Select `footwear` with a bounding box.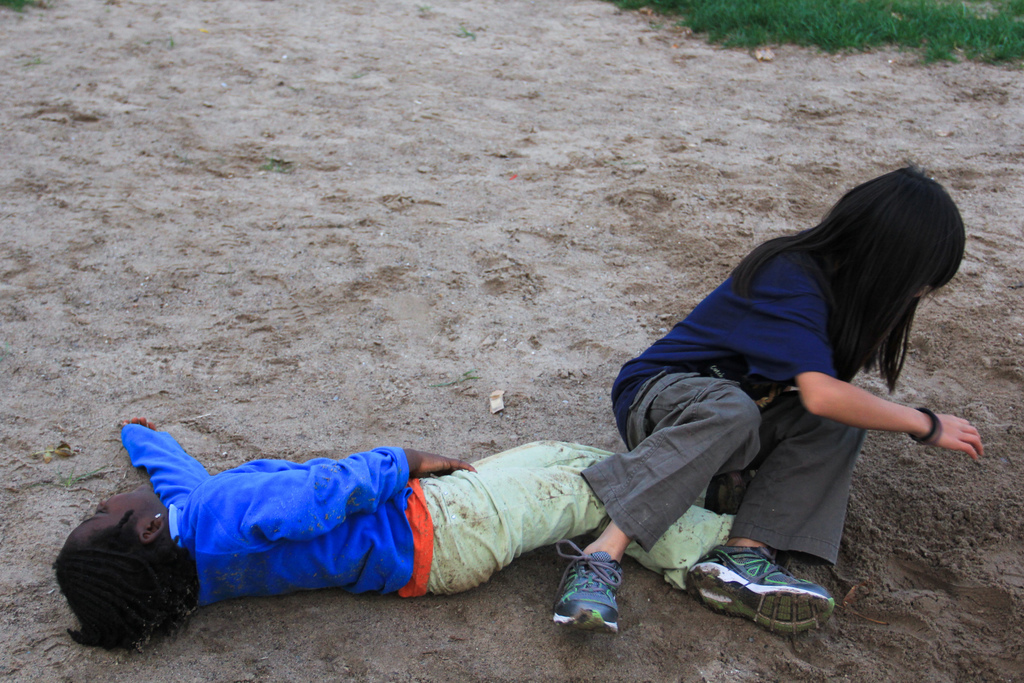
<box>682,541,833,641</box>.
